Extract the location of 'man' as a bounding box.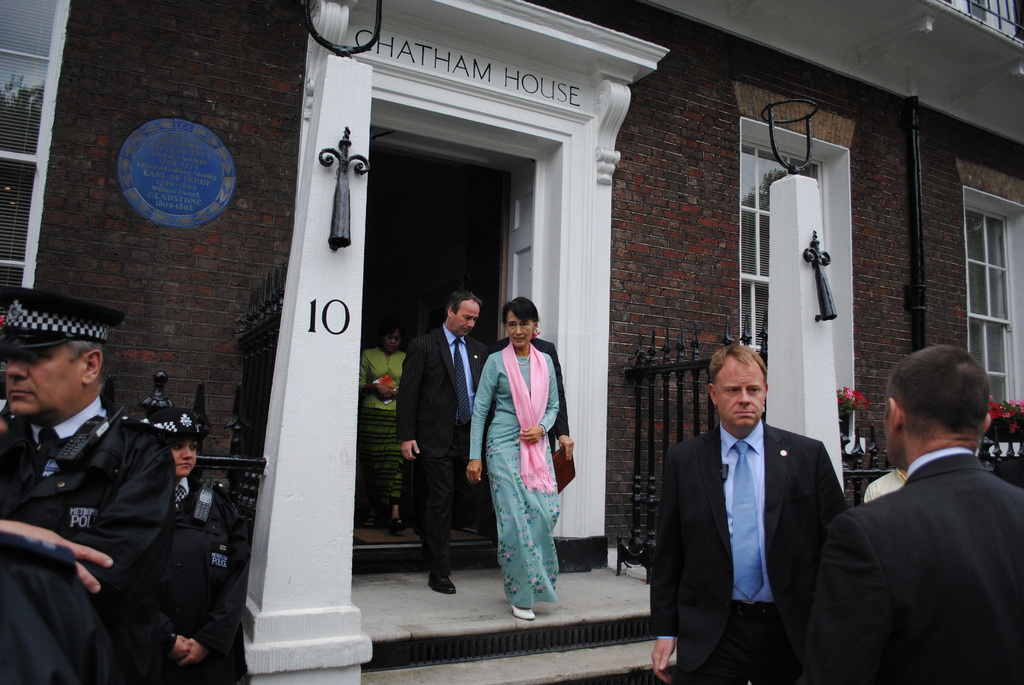
[left=637, top=330, right=856, bottom=677].
